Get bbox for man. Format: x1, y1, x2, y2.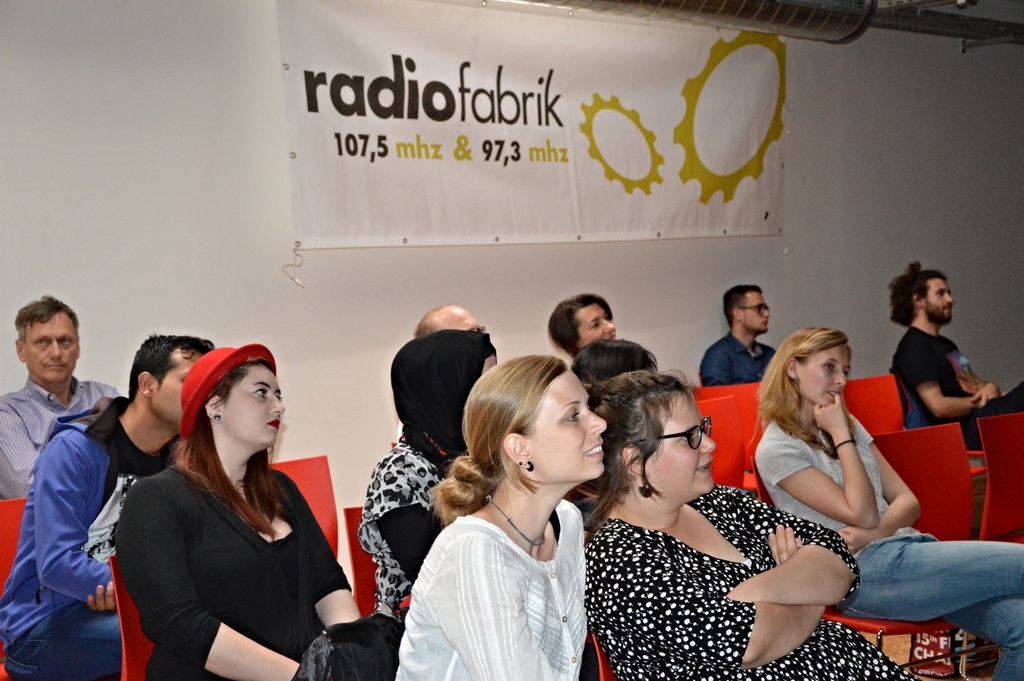
413, 304, 481, 332.
